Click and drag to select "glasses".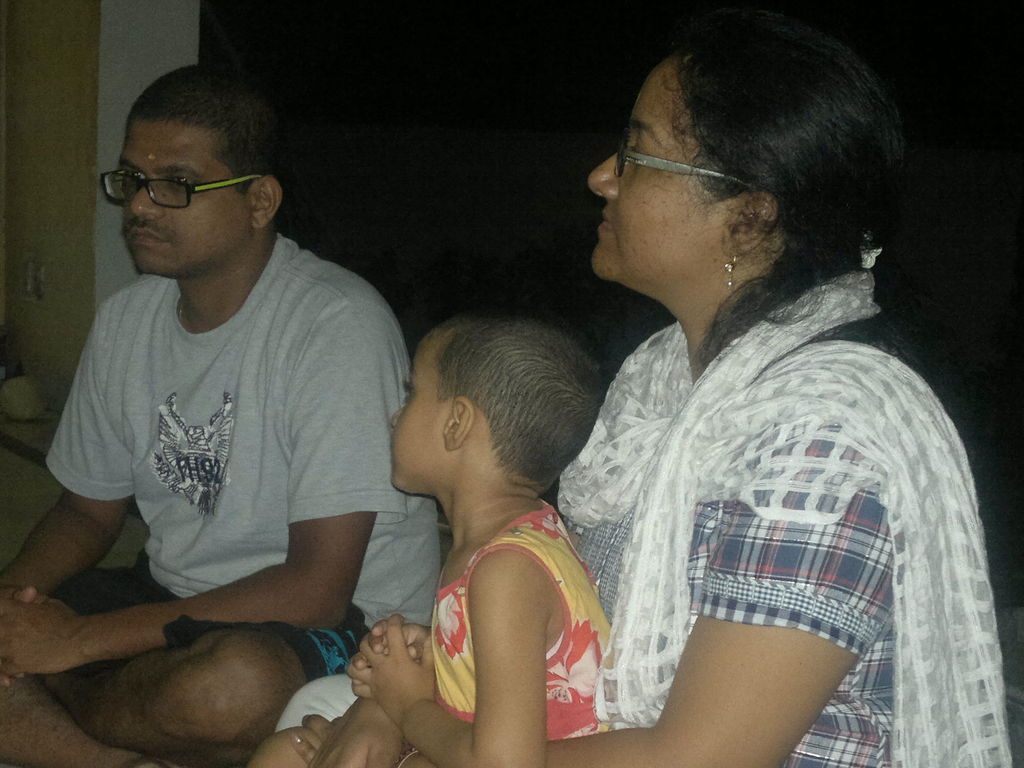
Selection: {"x1": 614, "y1": 140, "x2": 762, "y2": 200}.
